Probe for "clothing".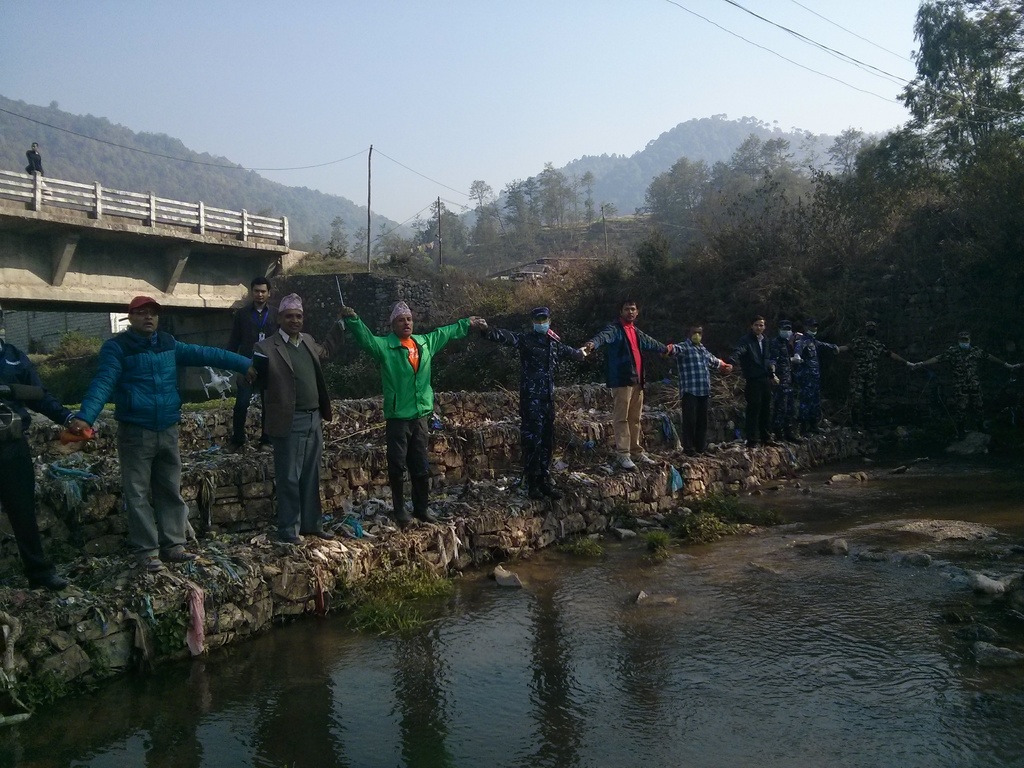
Probe result: x1=356 y1=298 x2=442 y2=516.
